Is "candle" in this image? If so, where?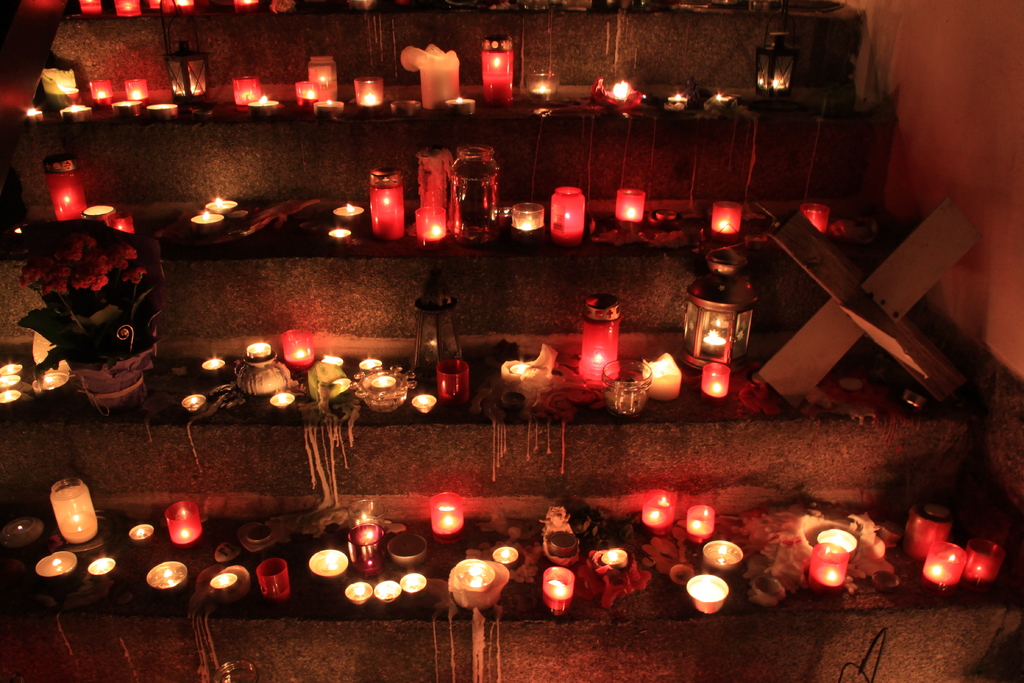
Yes, at select_region(43, 151, 86, 219).
